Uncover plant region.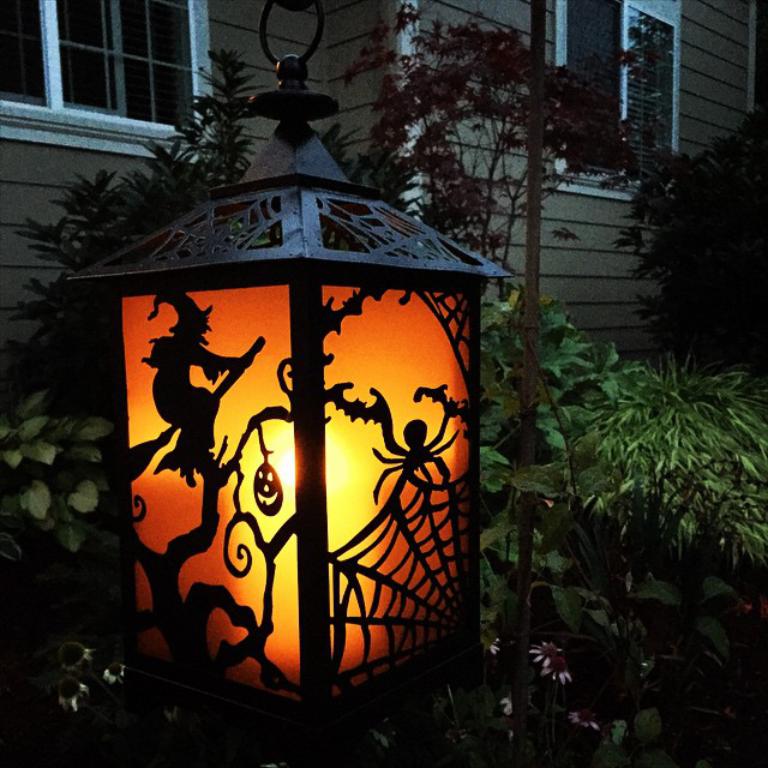
Uncovered: l=368, t=642, r=612, b=767.
